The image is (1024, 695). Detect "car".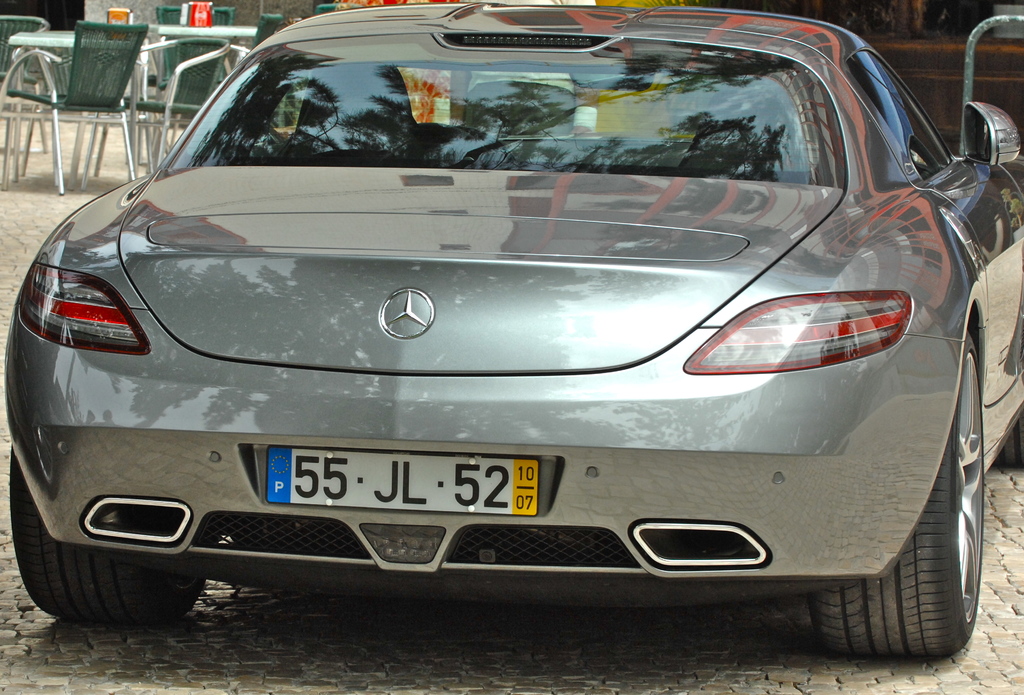
Detection: [x1=6, y1=4, x2=1023, y2=665].
